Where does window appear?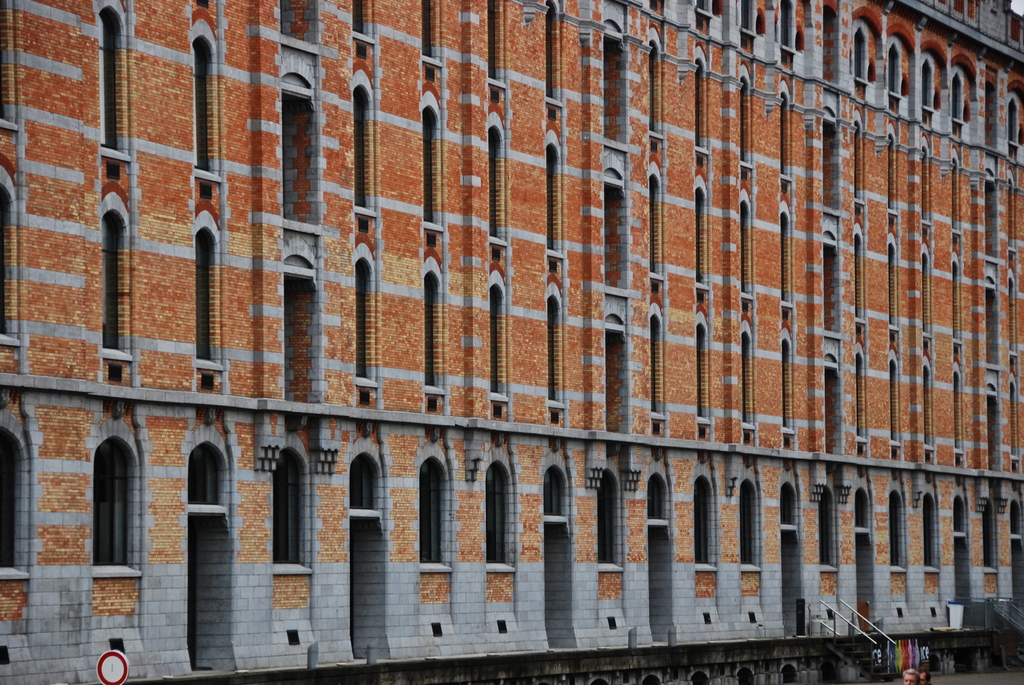
Appears at box=[696, 42, 711, 155].
